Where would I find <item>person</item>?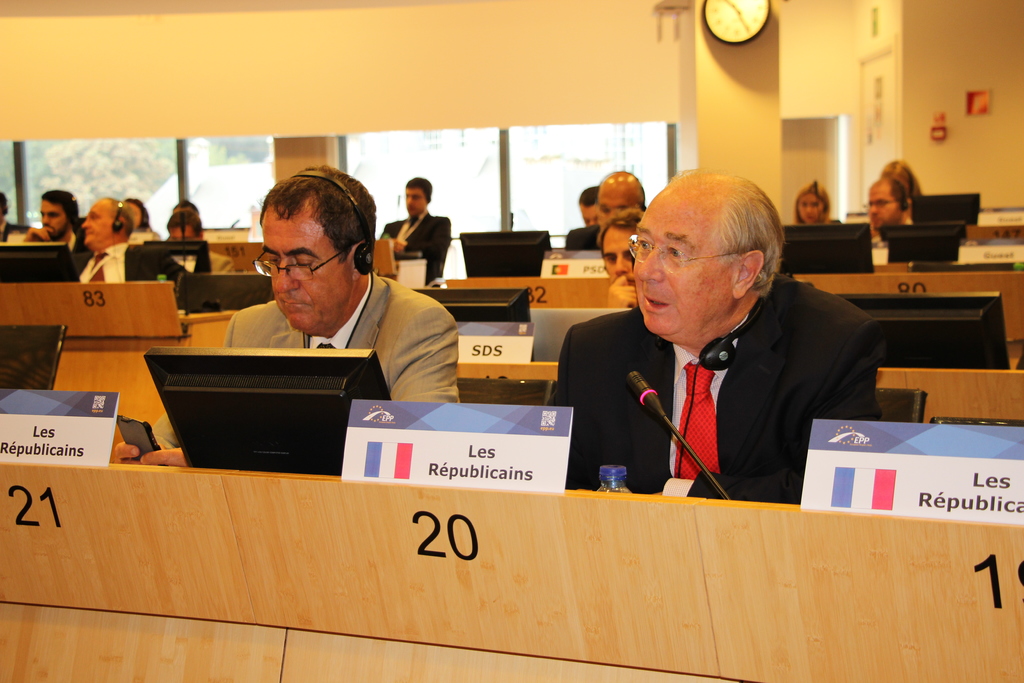
At [x1=376, y1=172, x2=468, y2=290].
